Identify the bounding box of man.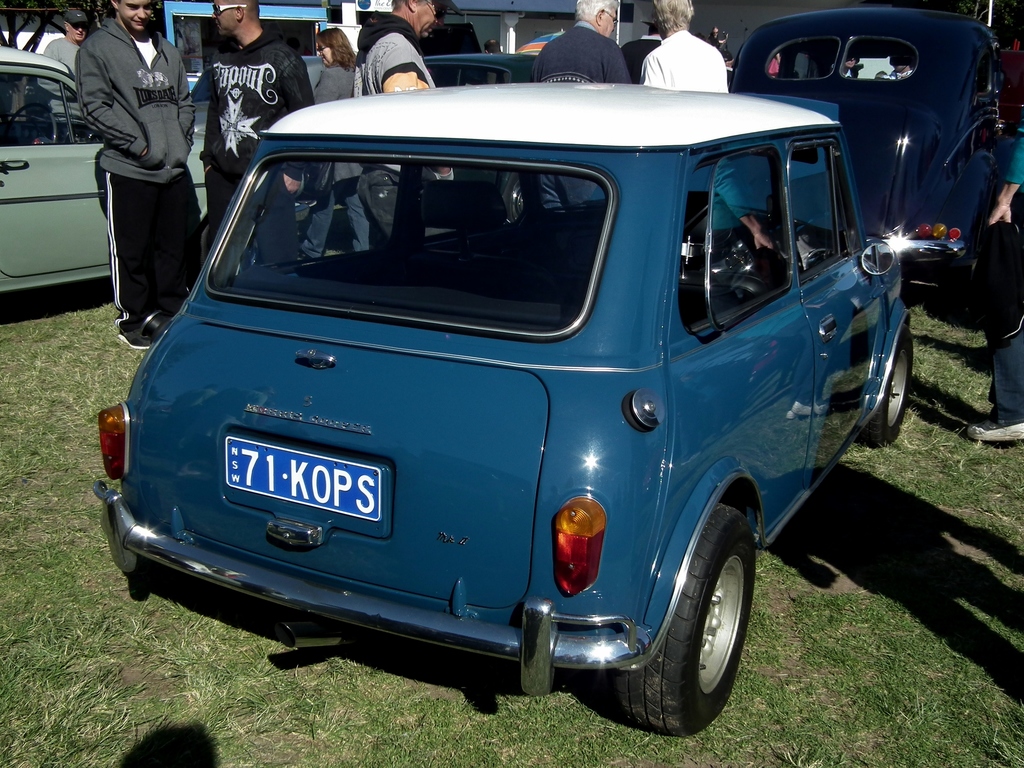
crop(200, 0, 314, 257).
